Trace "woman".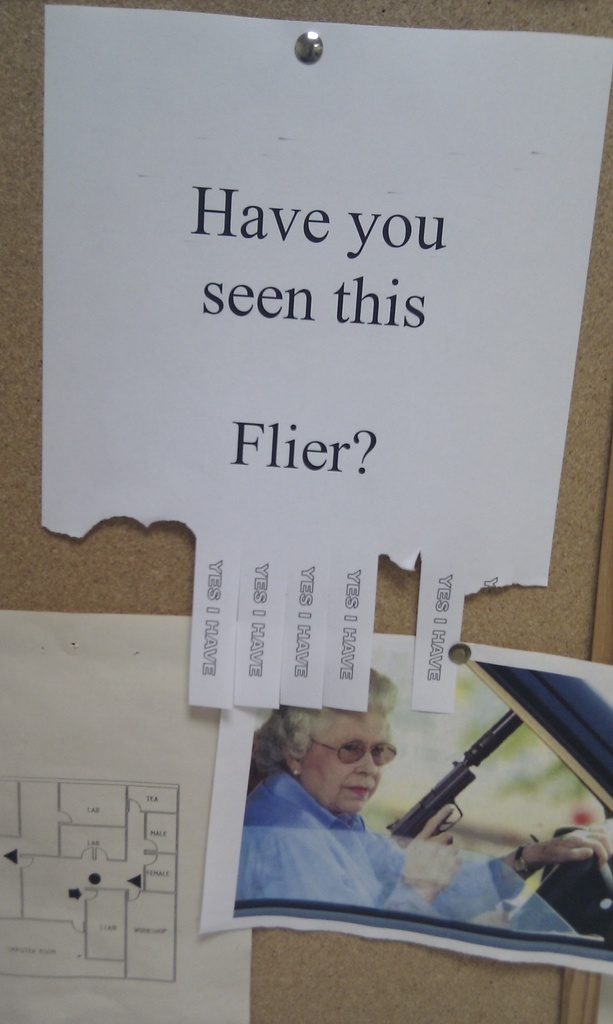
Traced to <region>244, 676, 609, 925</region>.
